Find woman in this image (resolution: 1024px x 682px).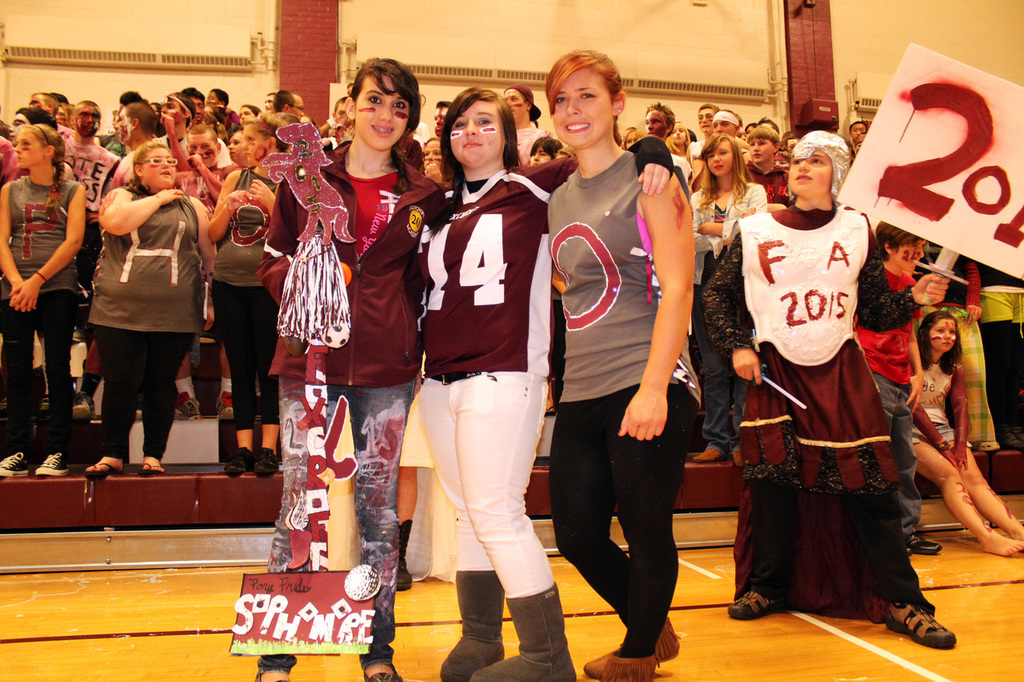
{"x1": 683, "y1": 130, "x2": 769, "y2": 477}.
